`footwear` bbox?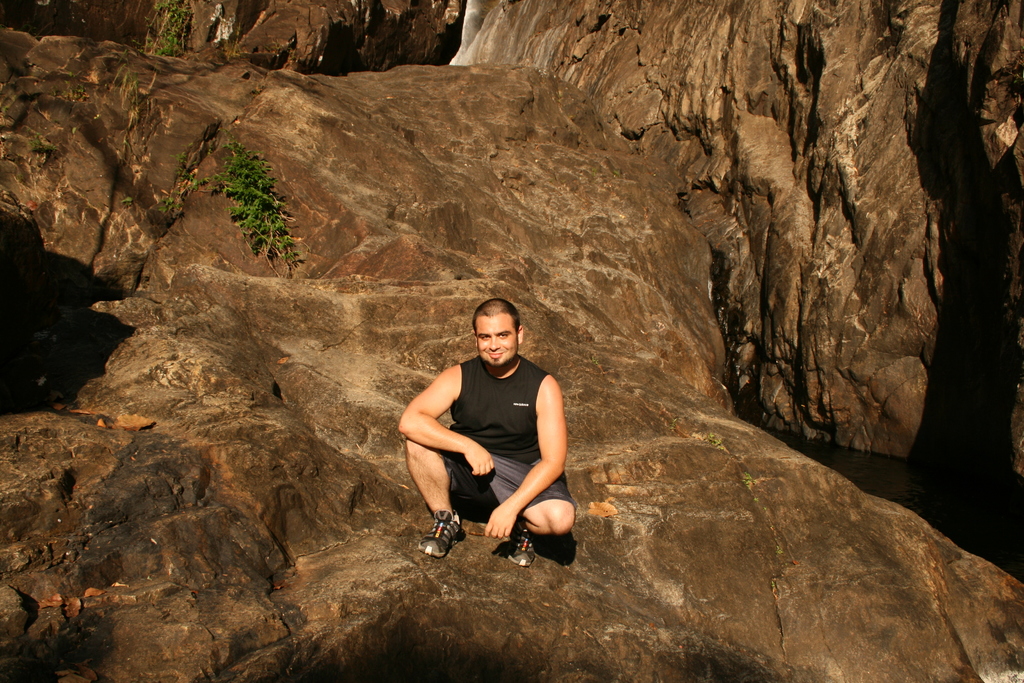
(left=508, top=522, right=539, bottom=566)
